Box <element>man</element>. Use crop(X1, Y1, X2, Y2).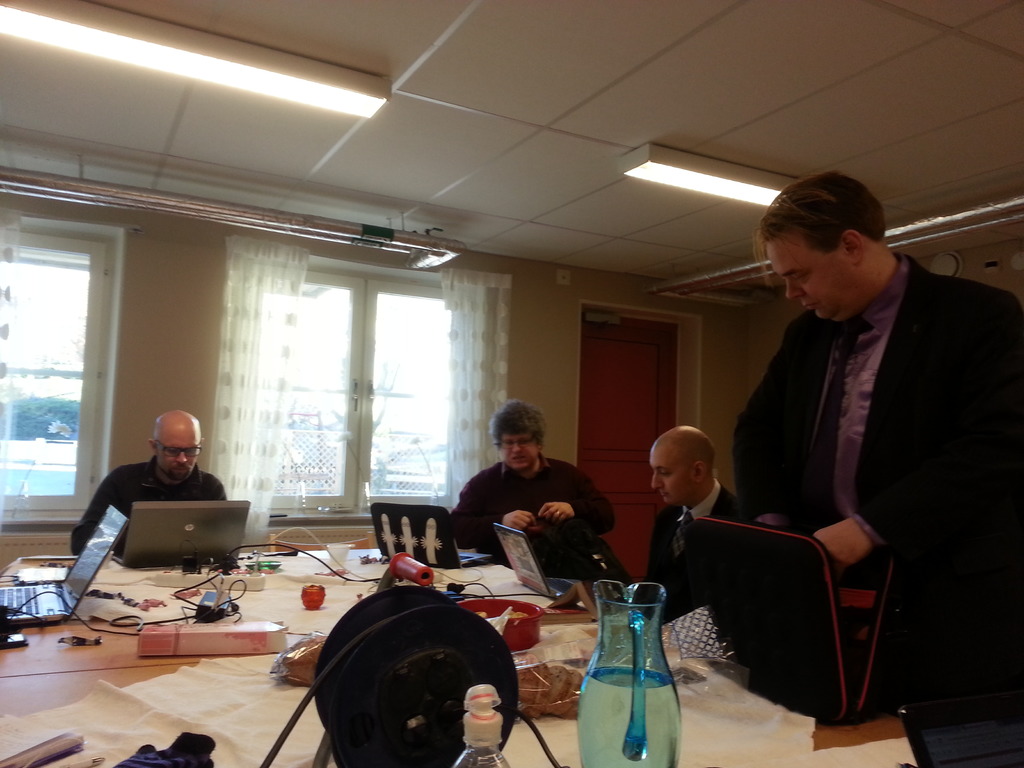
crop(441, 398, 630, 596).
